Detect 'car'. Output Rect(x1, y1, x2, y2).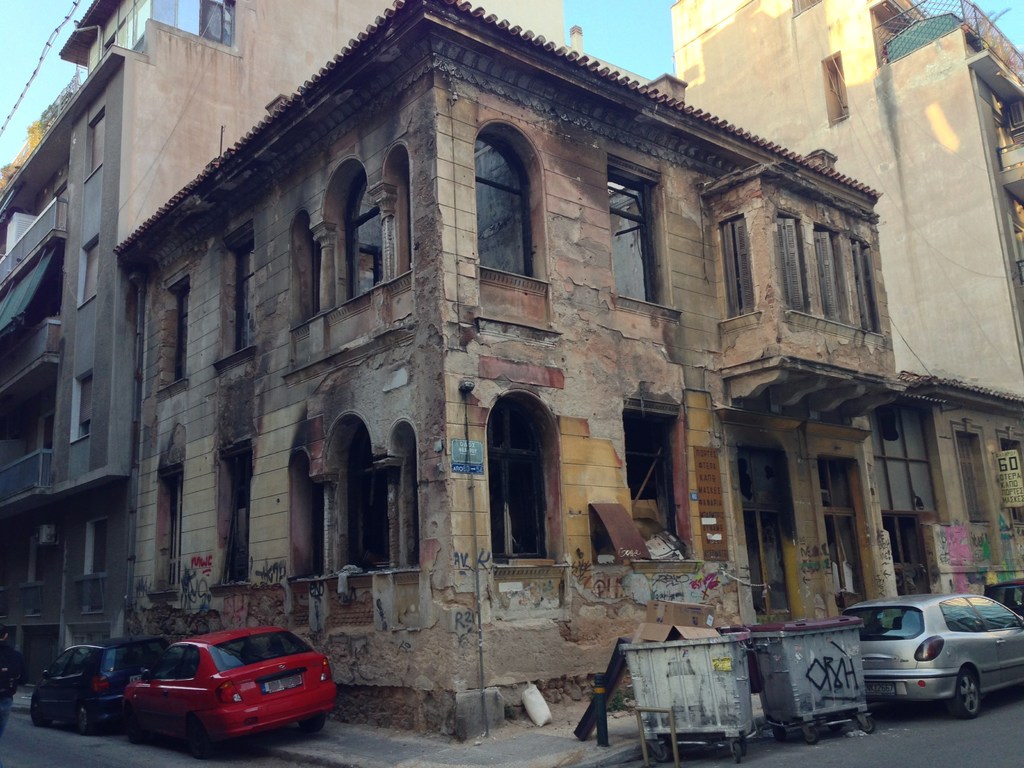
Rect(838, 590, 1023, 719).
